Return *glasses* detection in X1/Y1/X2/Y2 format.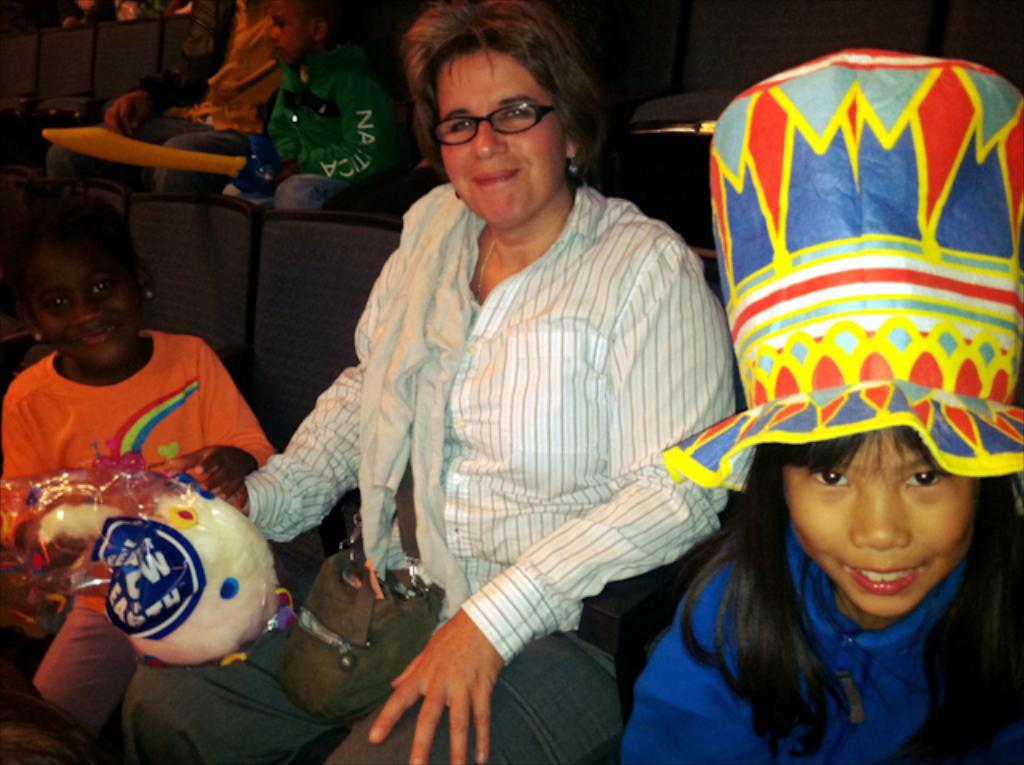
406/75/574/134.
